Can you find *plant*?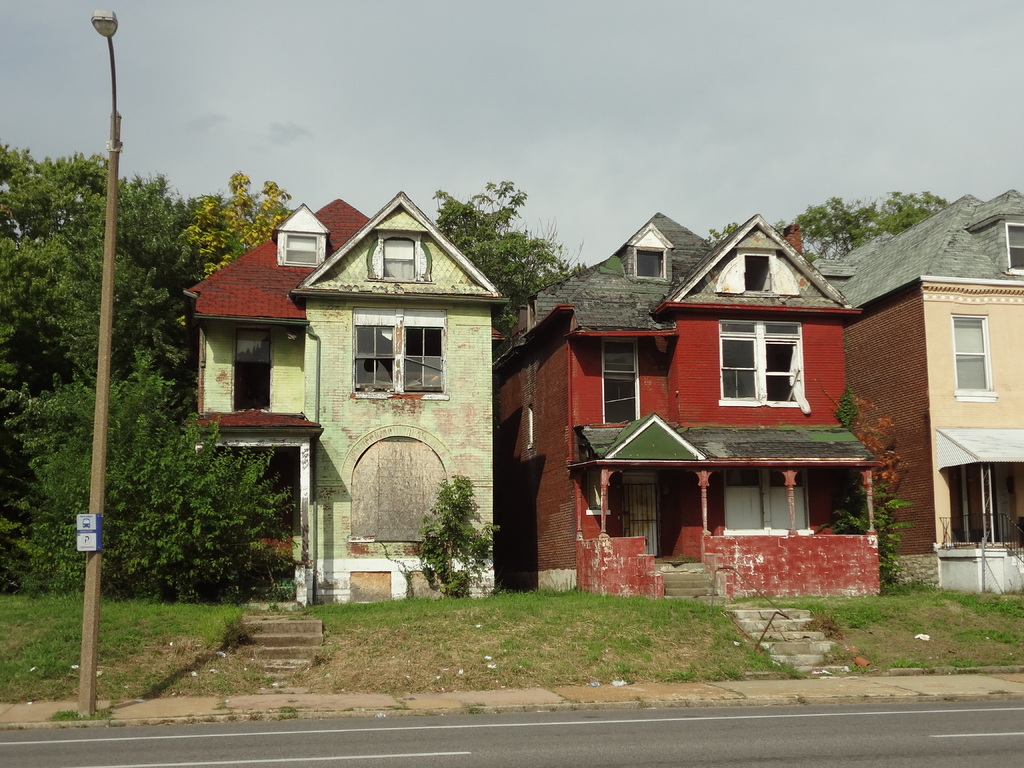
Yes, bounding box: <box>93,593,263,696</box>.
